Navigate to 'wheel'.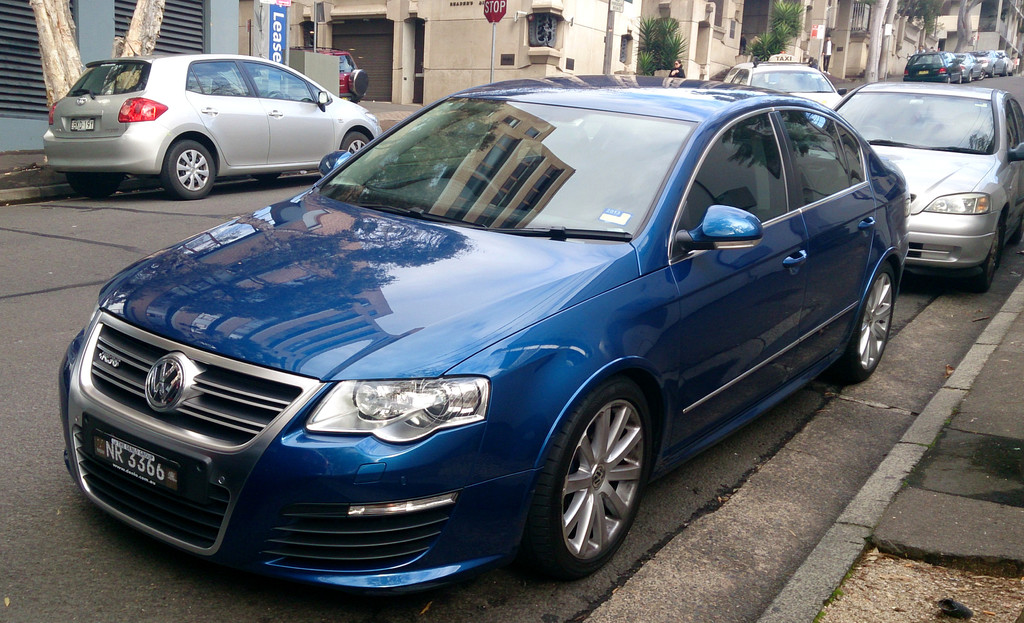
Navigation target: select_region(442, 165, 506, 204).
